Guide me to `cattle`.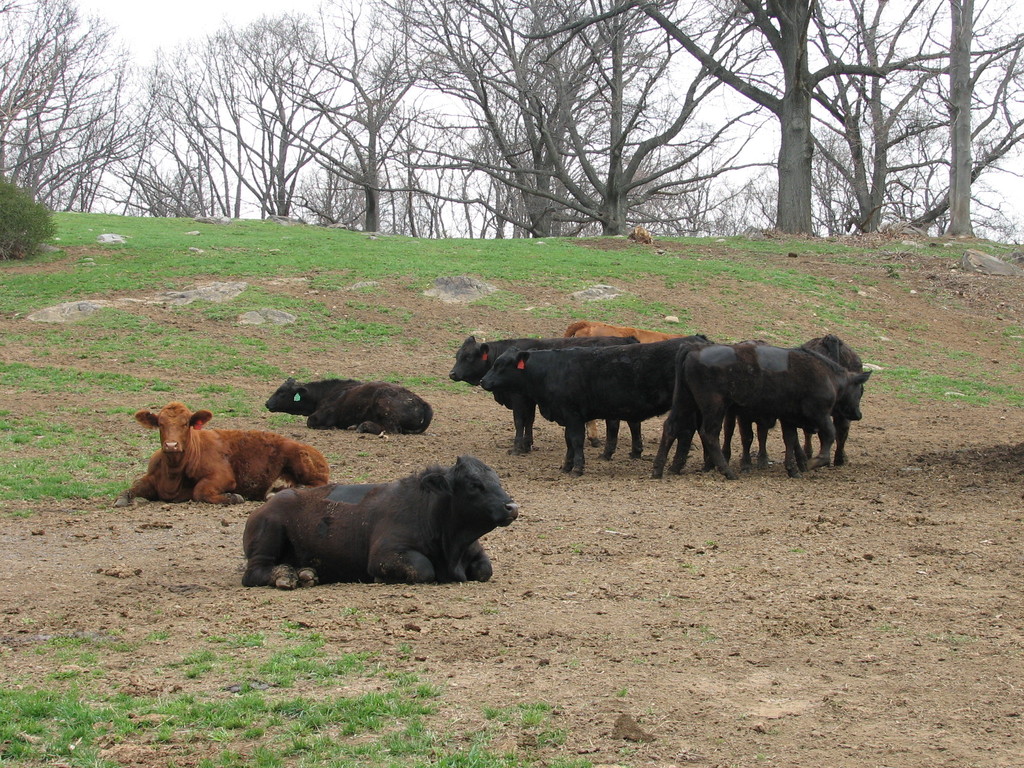
Guidance: <box>559,320,690,448</box>.
